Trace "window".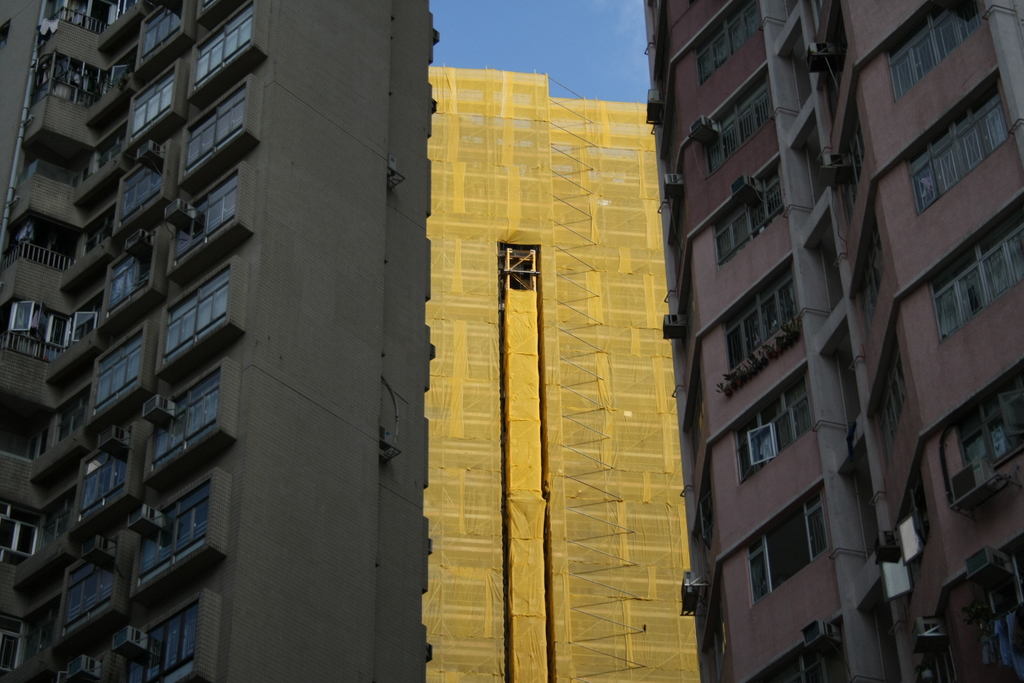
Traced to l=0, t=620, r=25, b=675.
